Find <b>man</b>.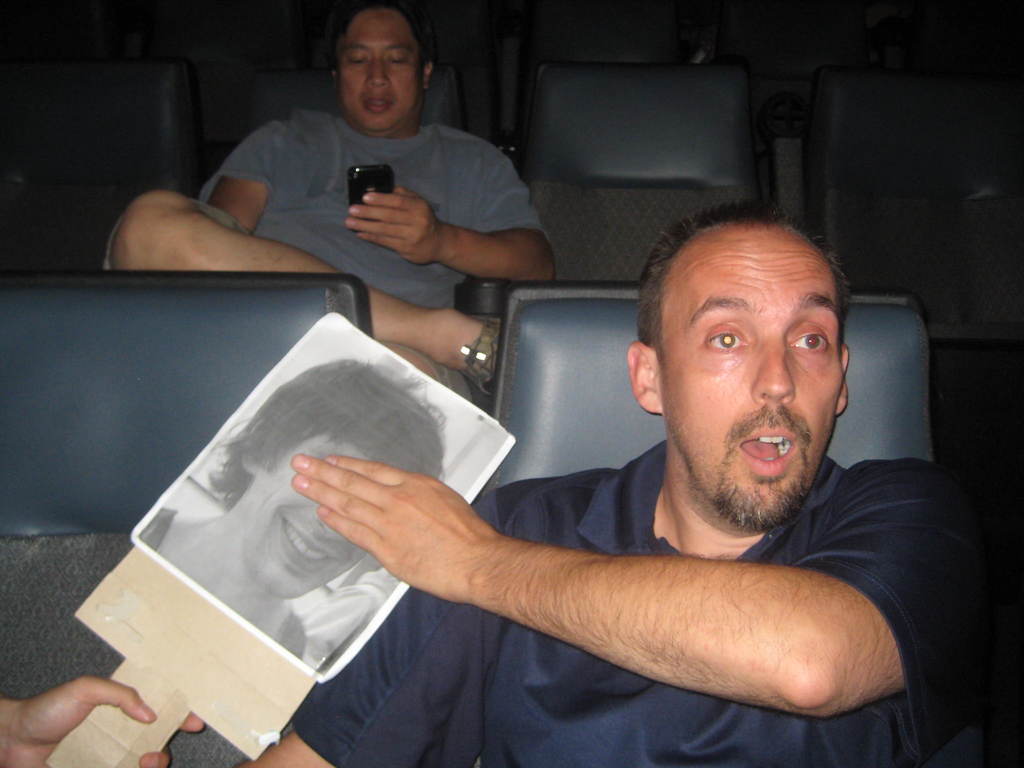
x1=108, y1=0, x2=557, y2=404.
